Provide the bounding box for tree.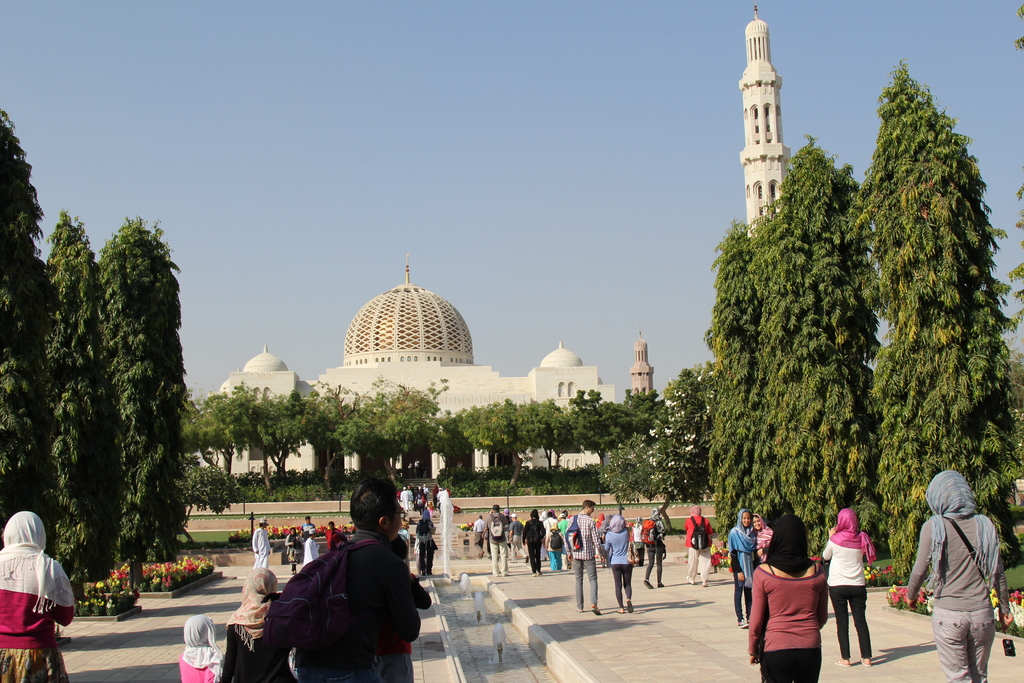
l=573, t=397, r=639, b=466.
